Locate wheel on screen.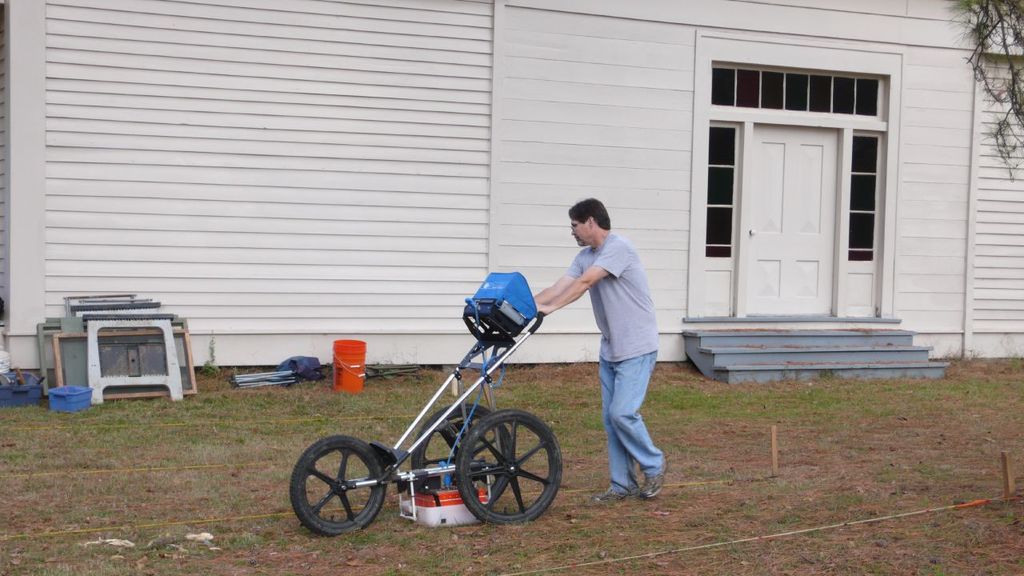
On screen at 298, 435, 378, 530.
